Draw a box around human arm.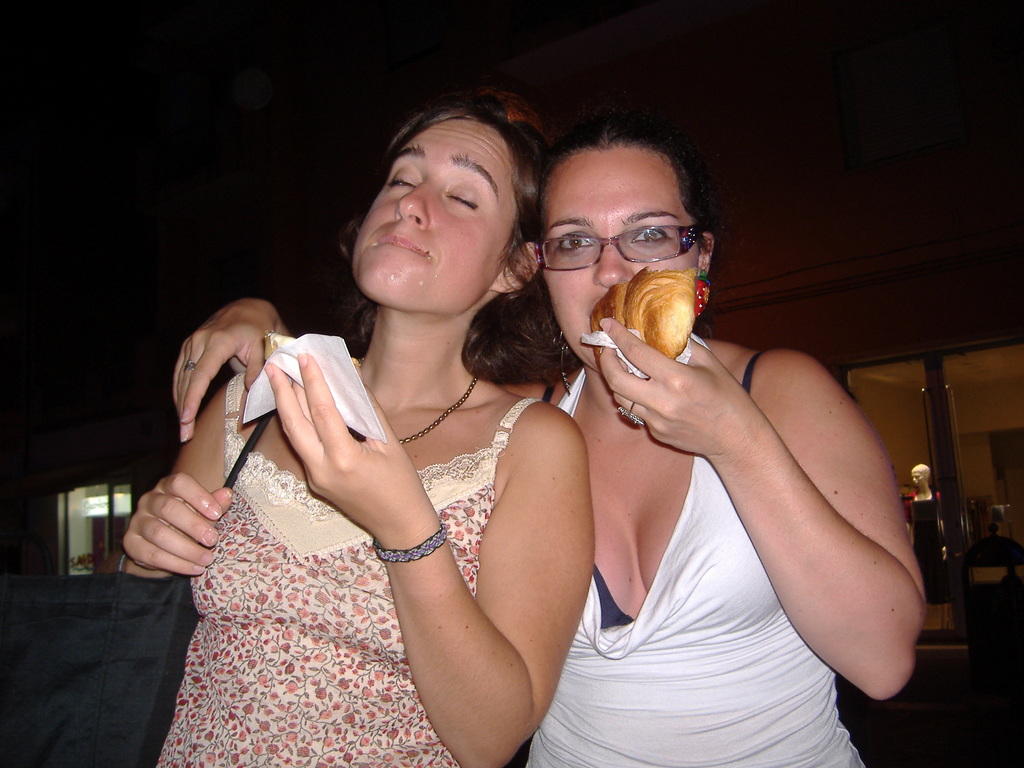
276 365 593 767.
